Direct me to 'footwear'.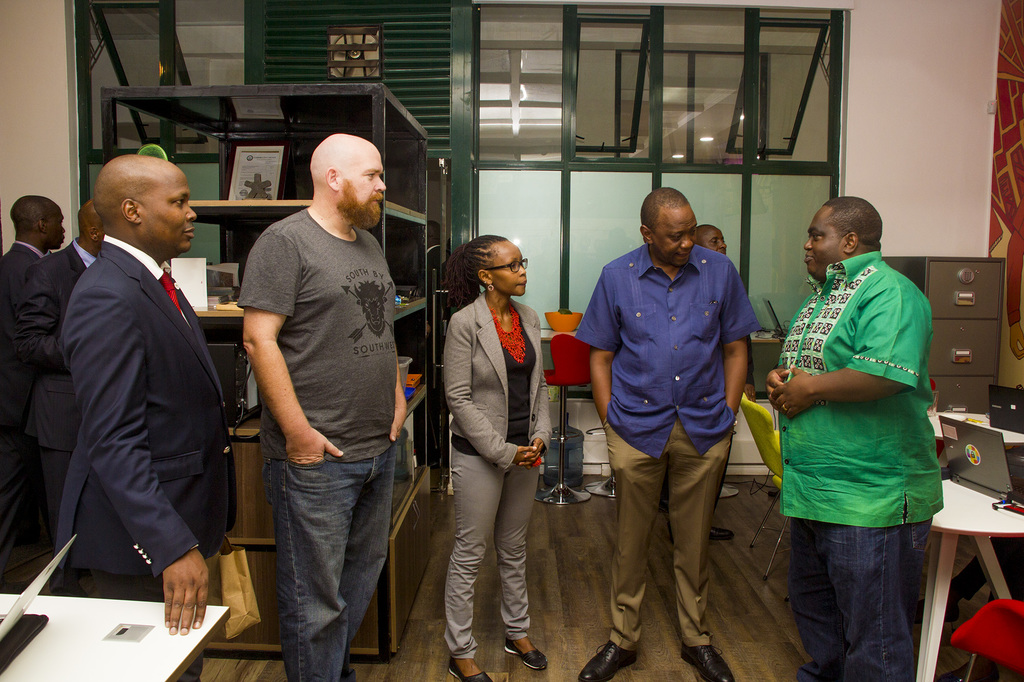
Direction: bbox=[504, 637, 548, 671].
